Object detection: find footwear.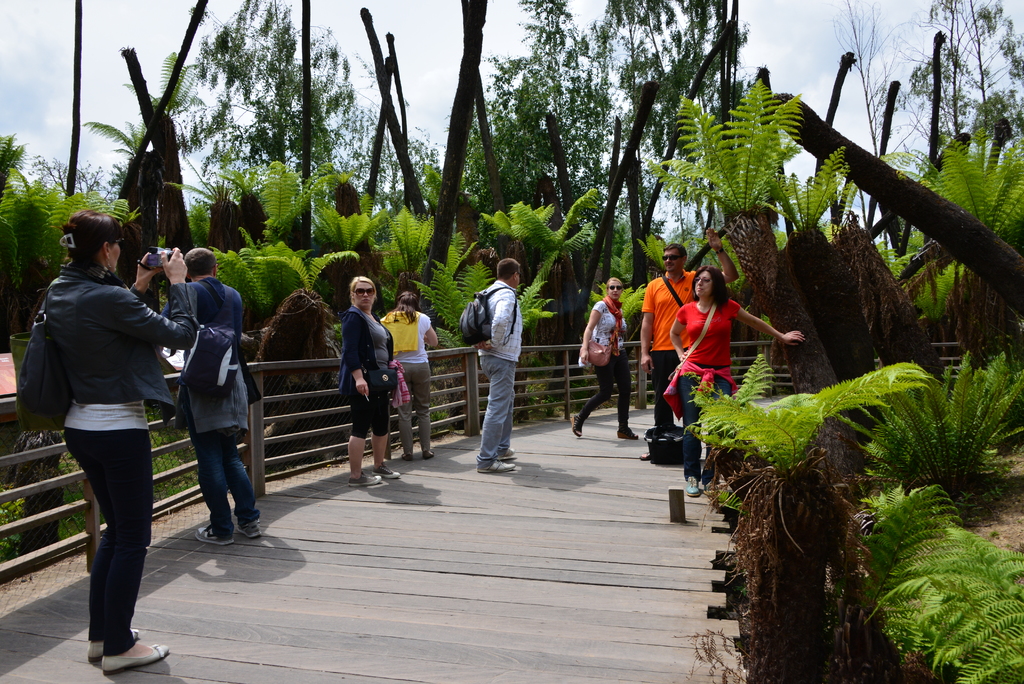
region(474, 461, 515, 478).
